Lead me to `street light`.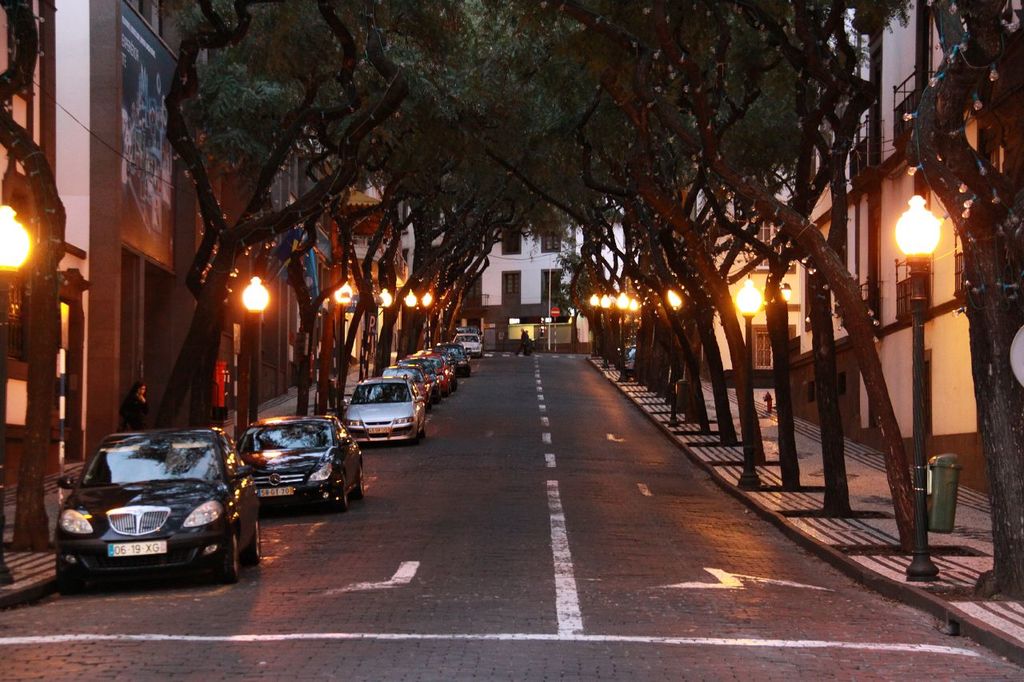
Lead to pyautogui.locateOnScreen(778, 281, 791, 313).
